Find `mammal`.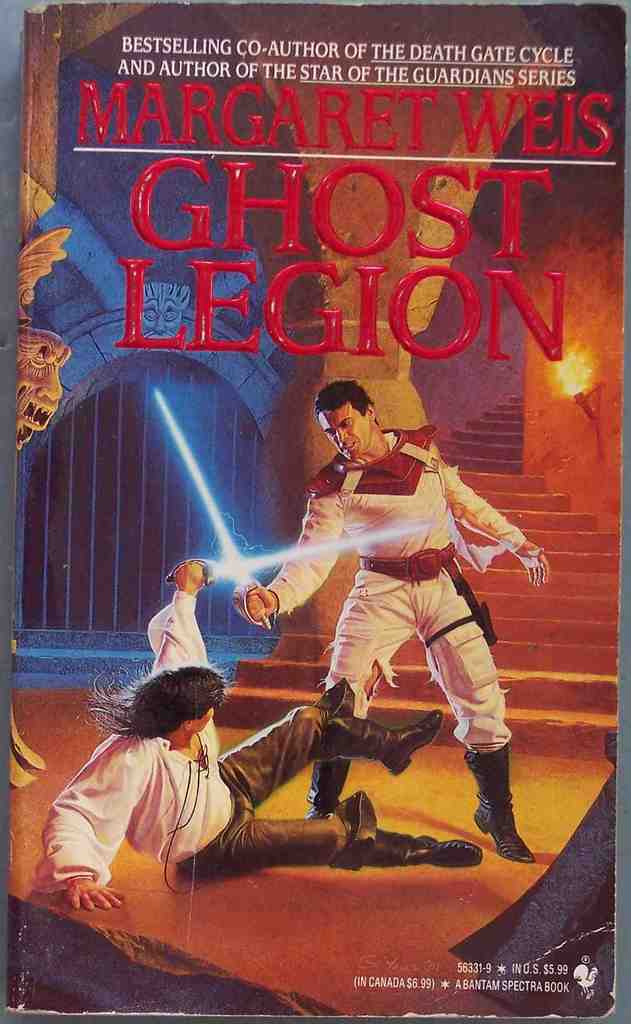
box=[228, 381, 550, 865].
